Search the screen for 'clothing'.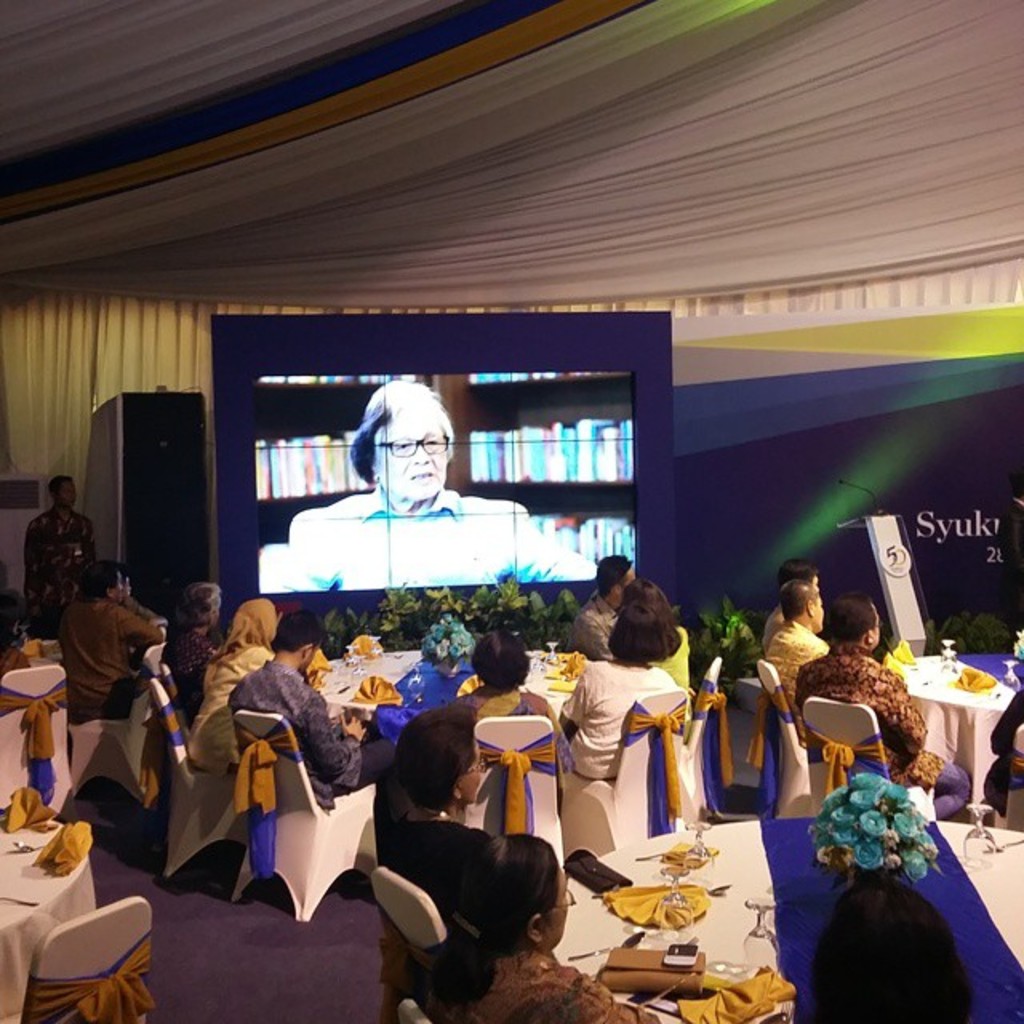
Found at [x1=66, y1=598, x2=149, y2=720].
